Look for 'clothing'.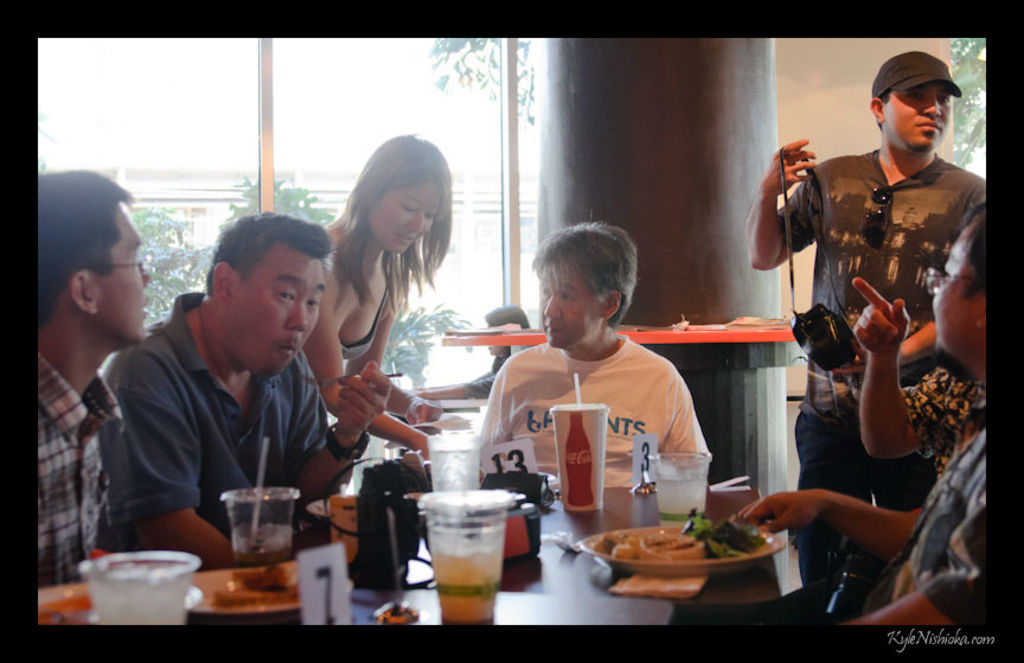
Found: (x1=857, y1=427, x2=988, y2=625).
